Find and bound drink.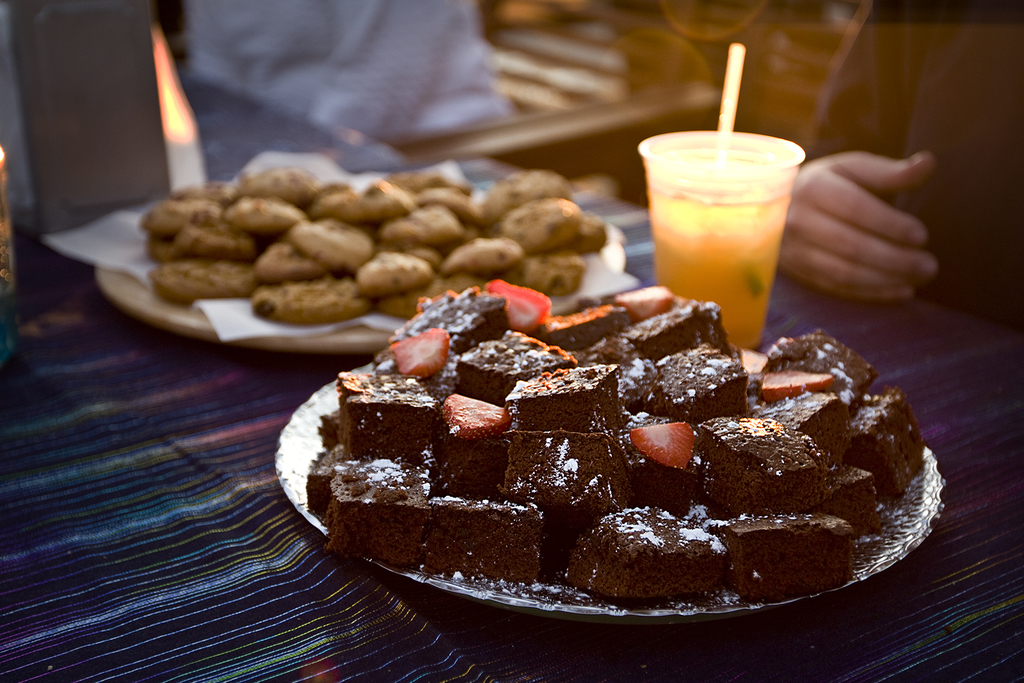
Bound: box(636, 130, 808, 352).
